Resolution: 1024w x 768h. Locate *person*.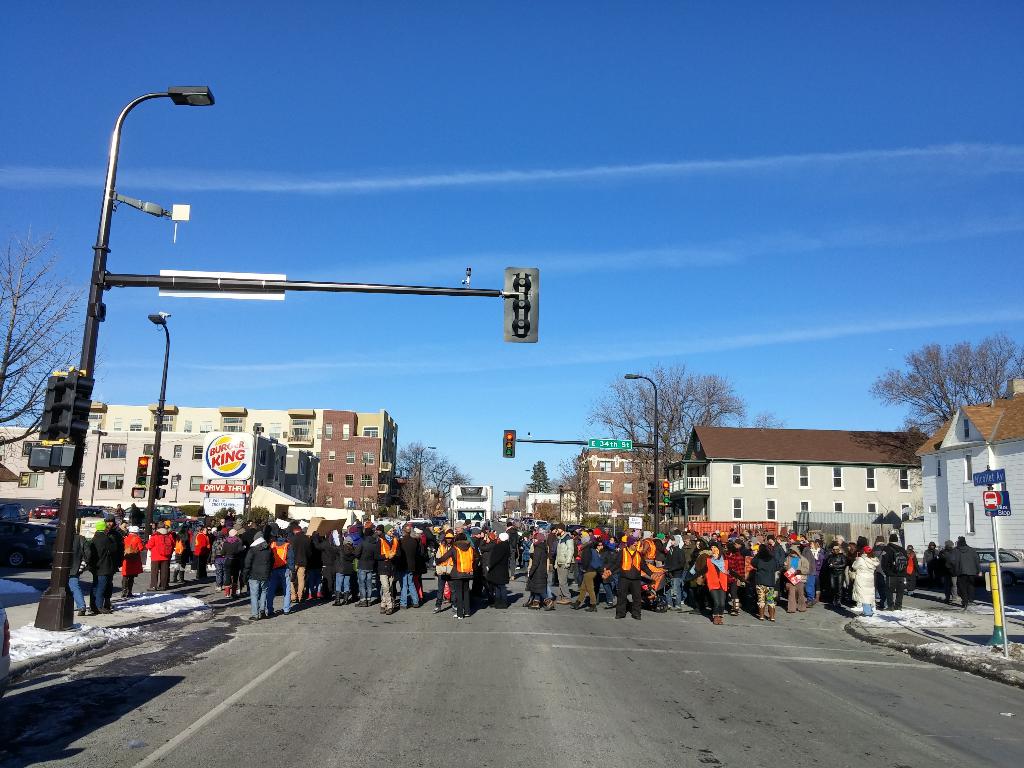
557/527/579/603.
